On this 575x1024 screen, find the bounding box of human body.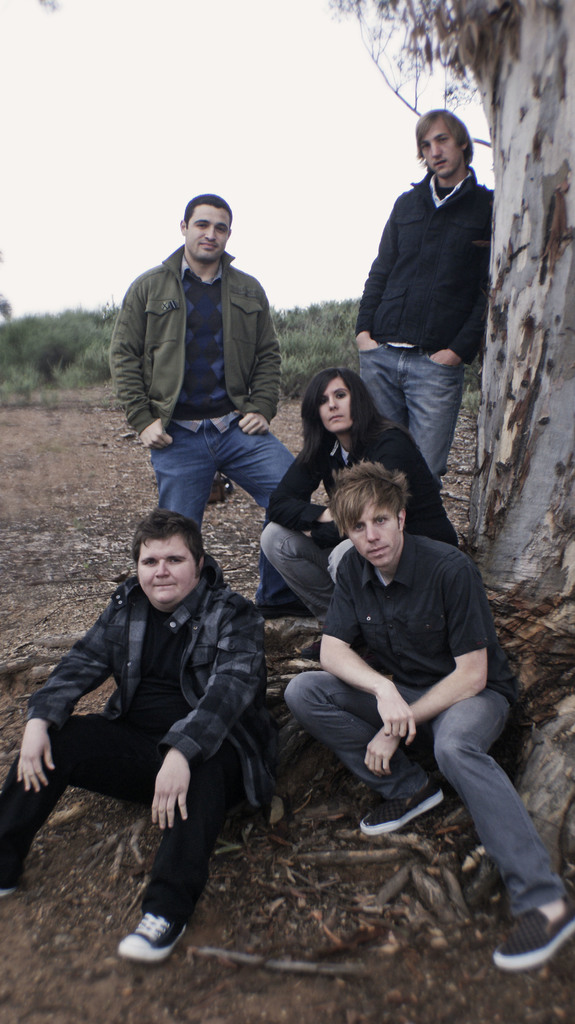
Bounding box: region(299, 480, 542, 928).
